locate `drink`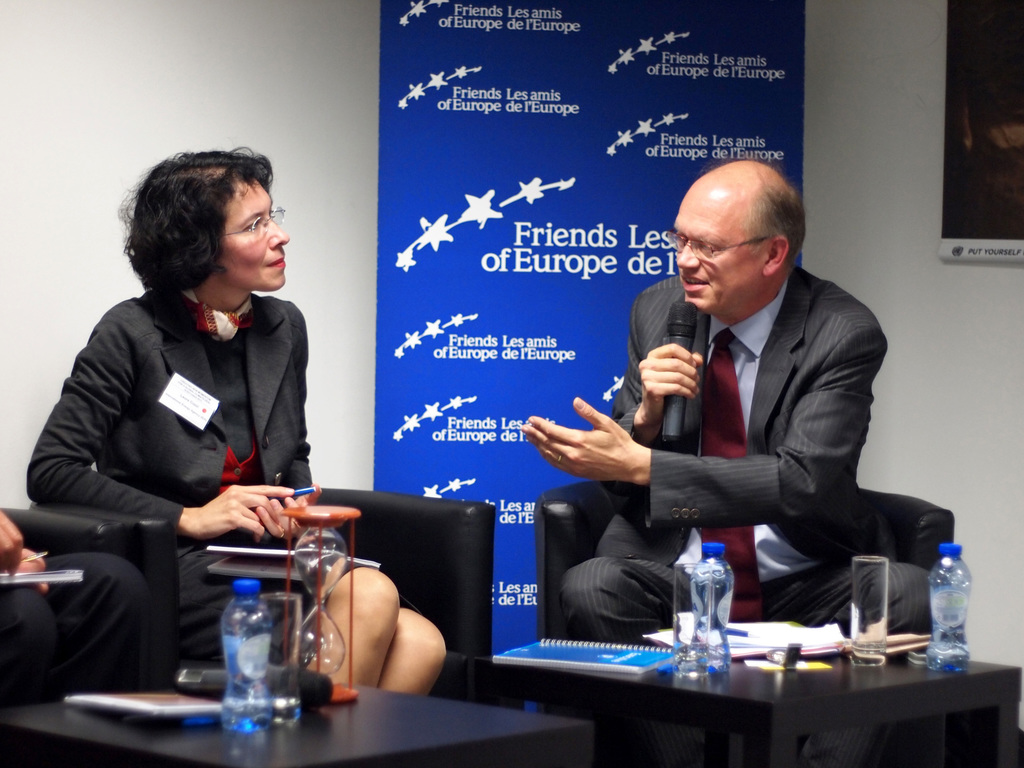
bbox(691, 570, 732, 675)
